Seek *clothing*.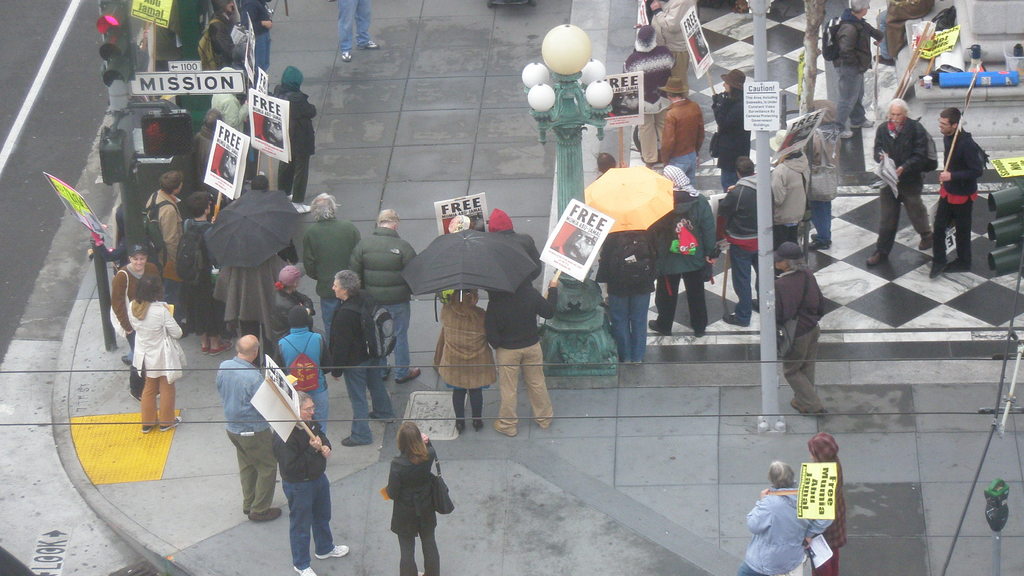
locate(770, 264, 821, 416).
